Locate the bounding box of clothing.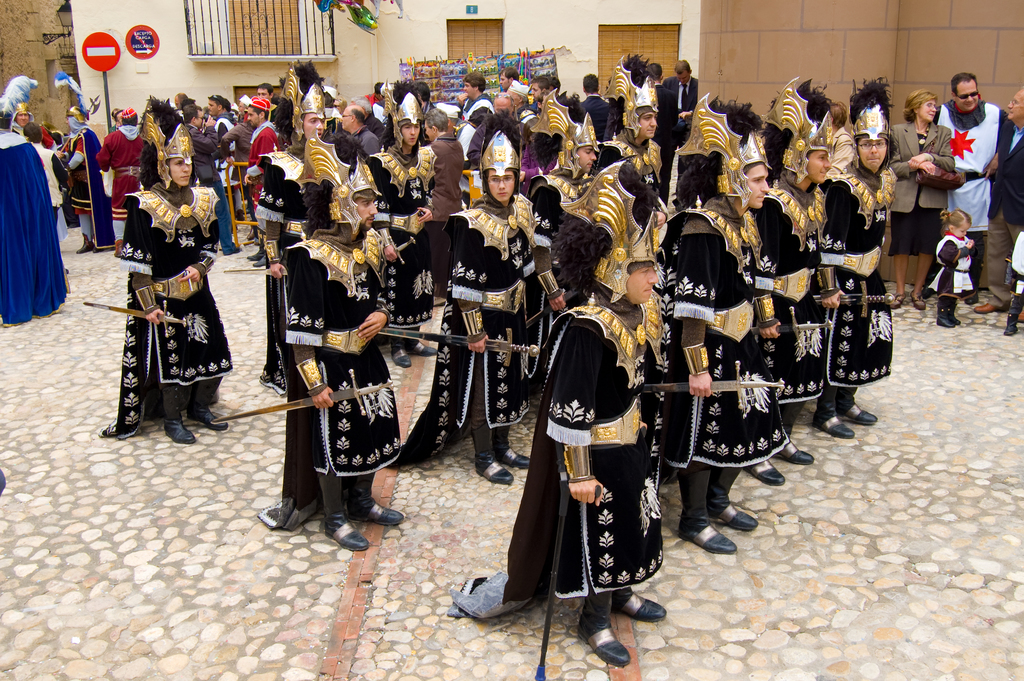
Bounding box: <region>260, 234, 417, 550</region>.
